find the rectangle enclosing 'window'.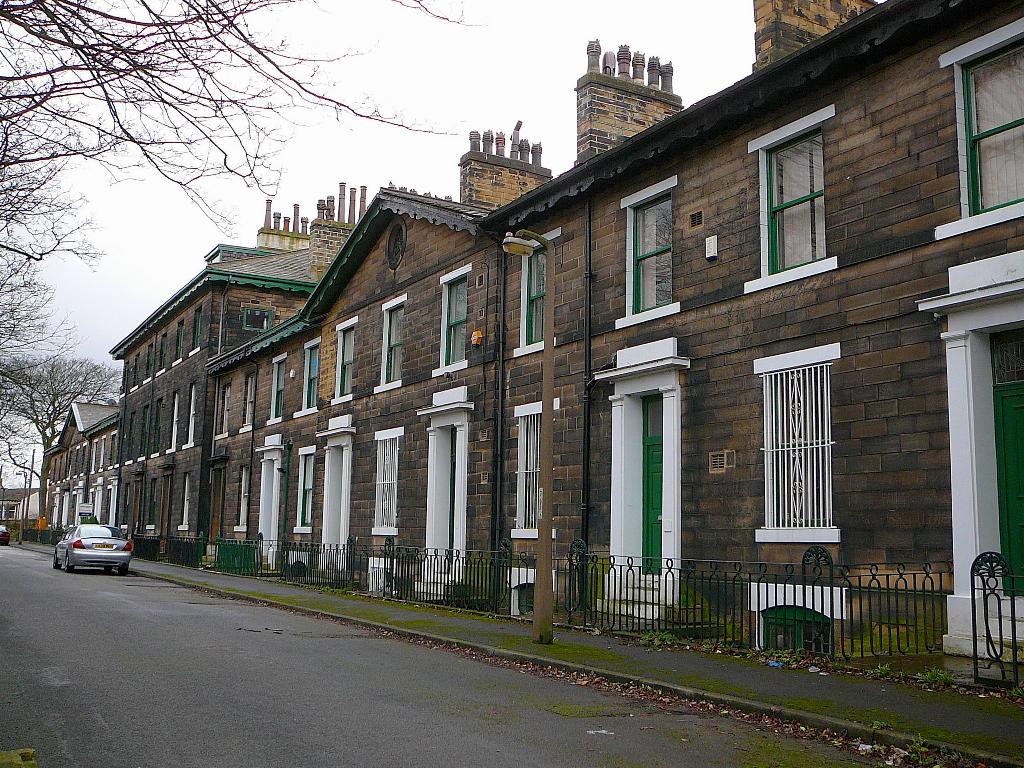
box=[957, 37, 1023, 214].
